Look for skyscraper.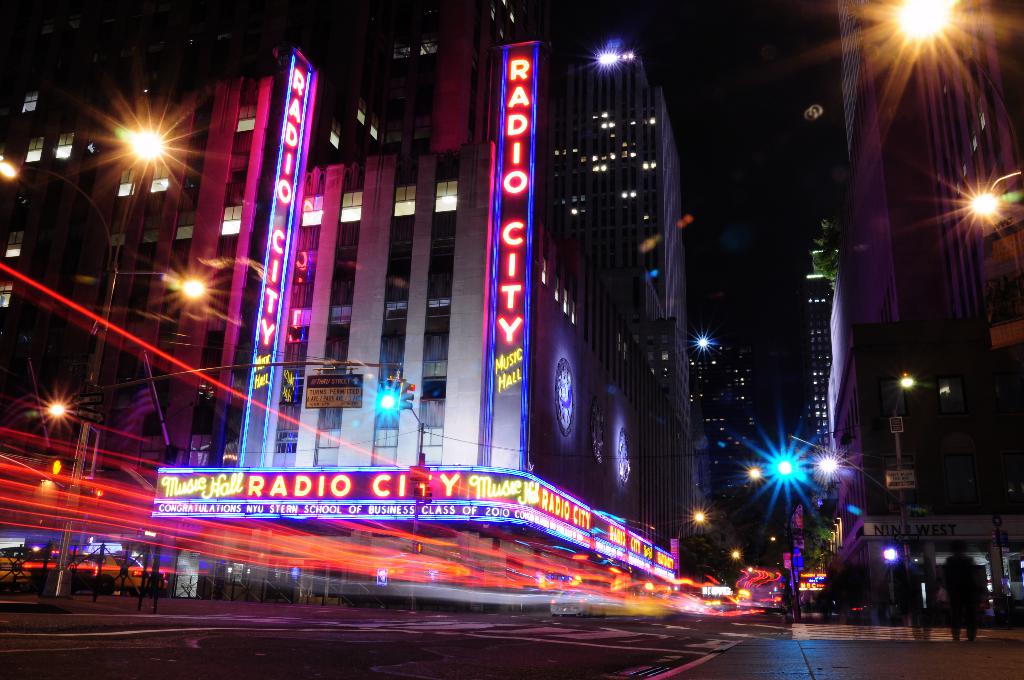
Found: Rect(525, 0, 723, 578).
